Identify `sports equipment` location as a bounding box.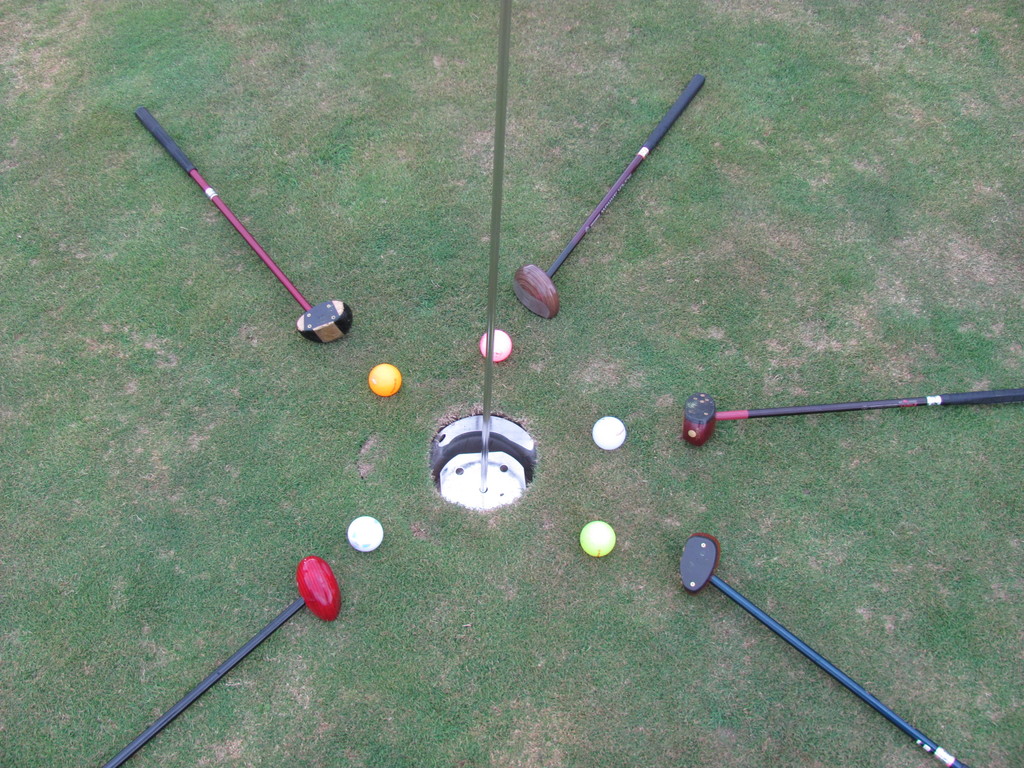
{"x1": 95, "y1": 550, "x2": 340, "y2": 767}.
